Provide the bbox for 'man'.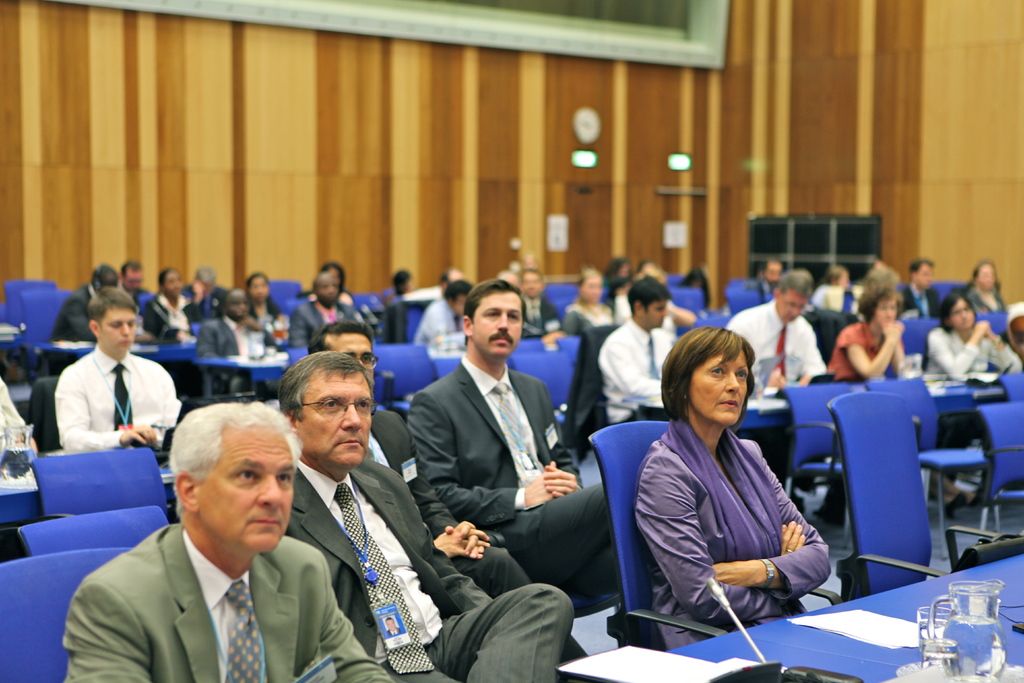
{"left": 56, "top": 284, "right": 196, "bottom": 470}.
